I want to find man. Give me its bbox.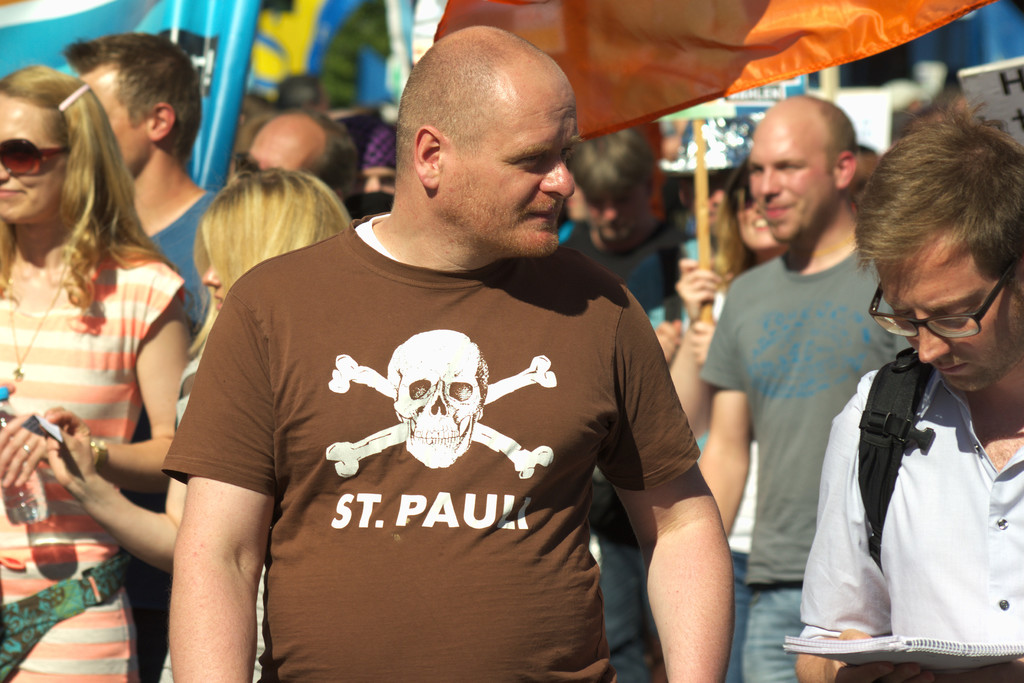
pyautogui.locateOnScreen(339, 115, 400, 216).
